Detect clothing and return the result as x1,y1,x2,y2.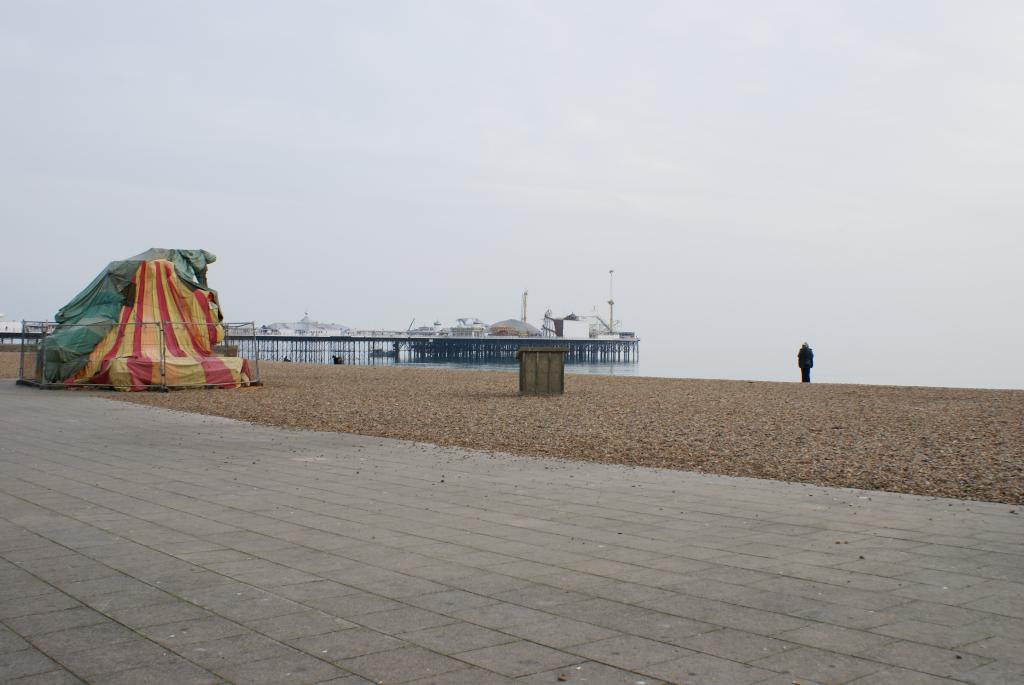
797,348,814,379.
